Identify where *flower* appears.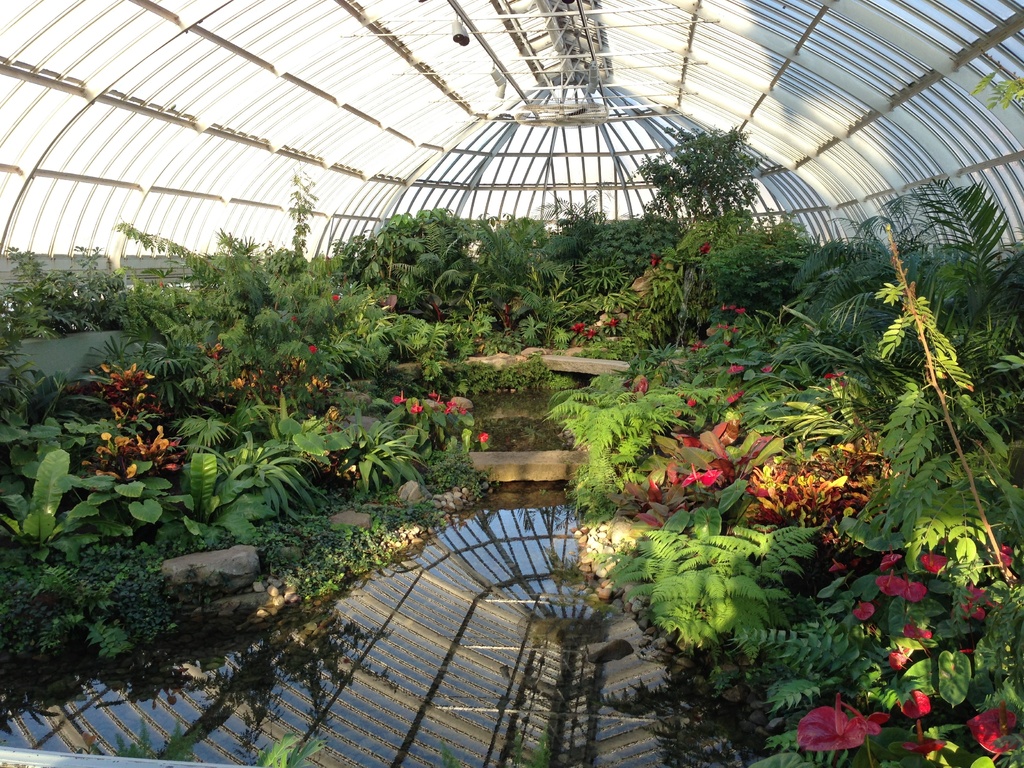
Appears at [308, 346, 315, 352].
